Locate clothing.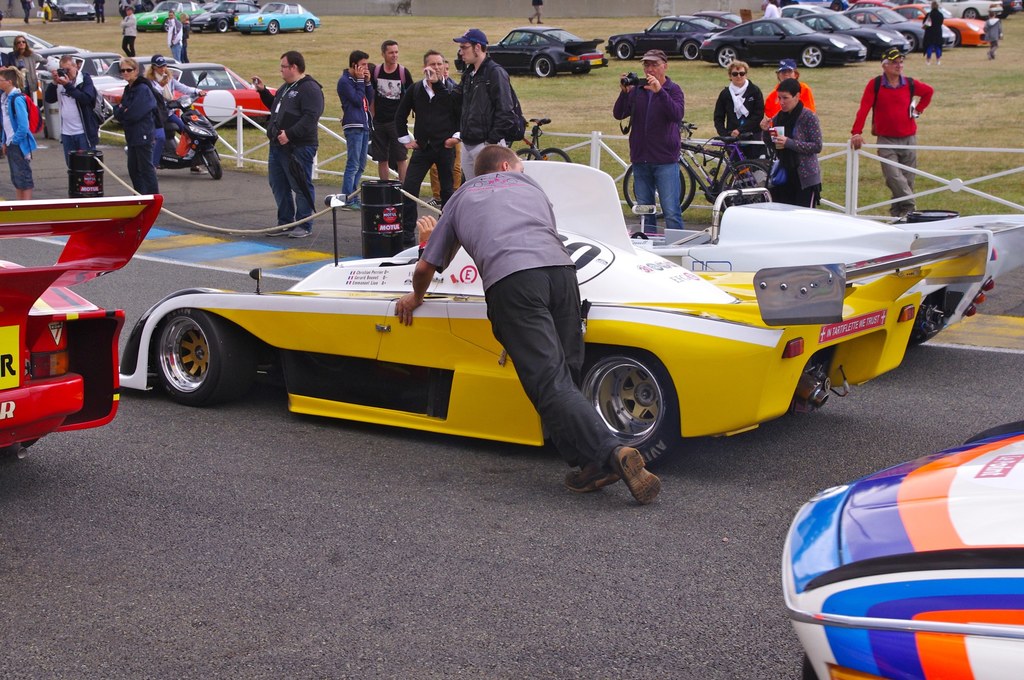
Bounding box: {"x1": 923, "y1": 9, "x2": 948, "y2": 56}.
